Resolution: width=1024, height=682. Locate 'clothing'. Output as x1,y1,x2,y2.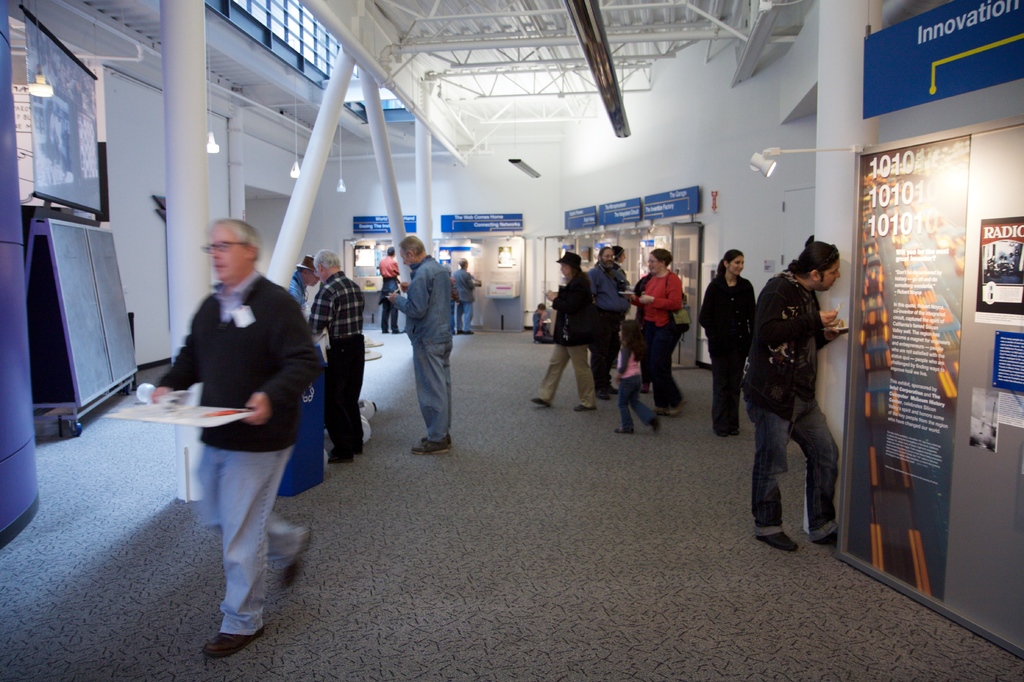
536,272,593,409.
